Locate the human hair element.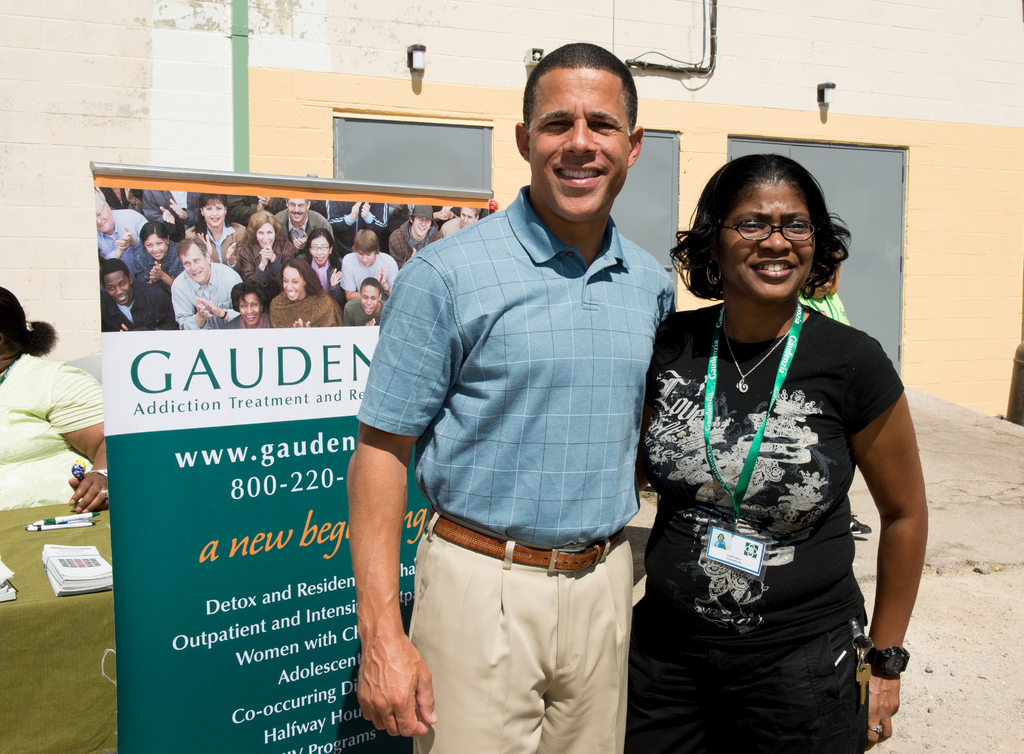
Element bbox: crop(280, 256, 323, 300).
